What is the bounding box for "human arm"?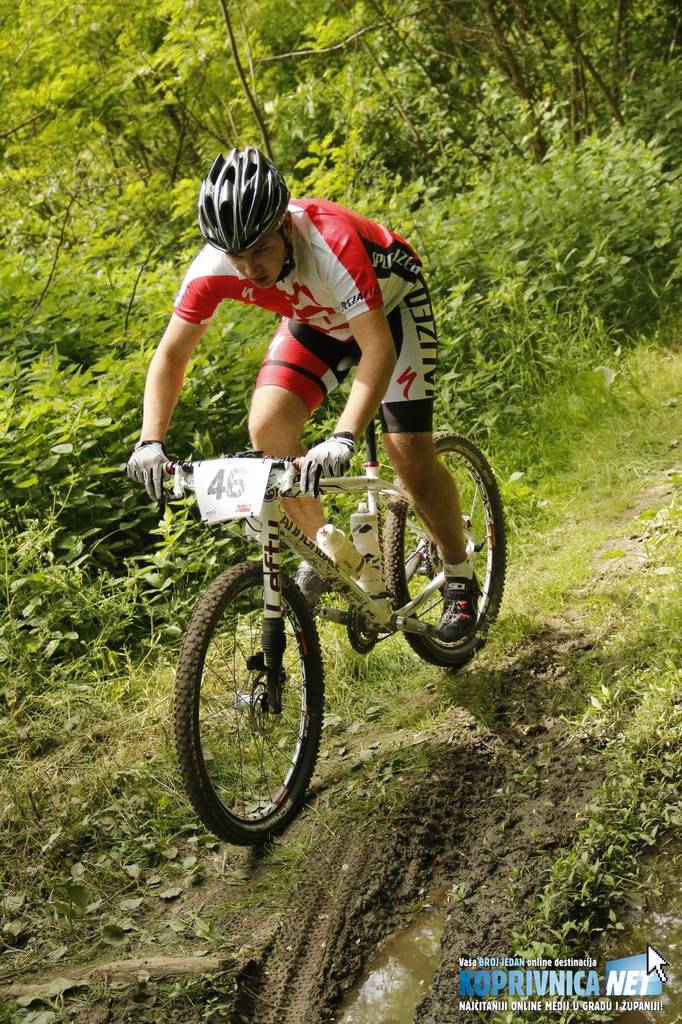
292, 236, 387, 508.
